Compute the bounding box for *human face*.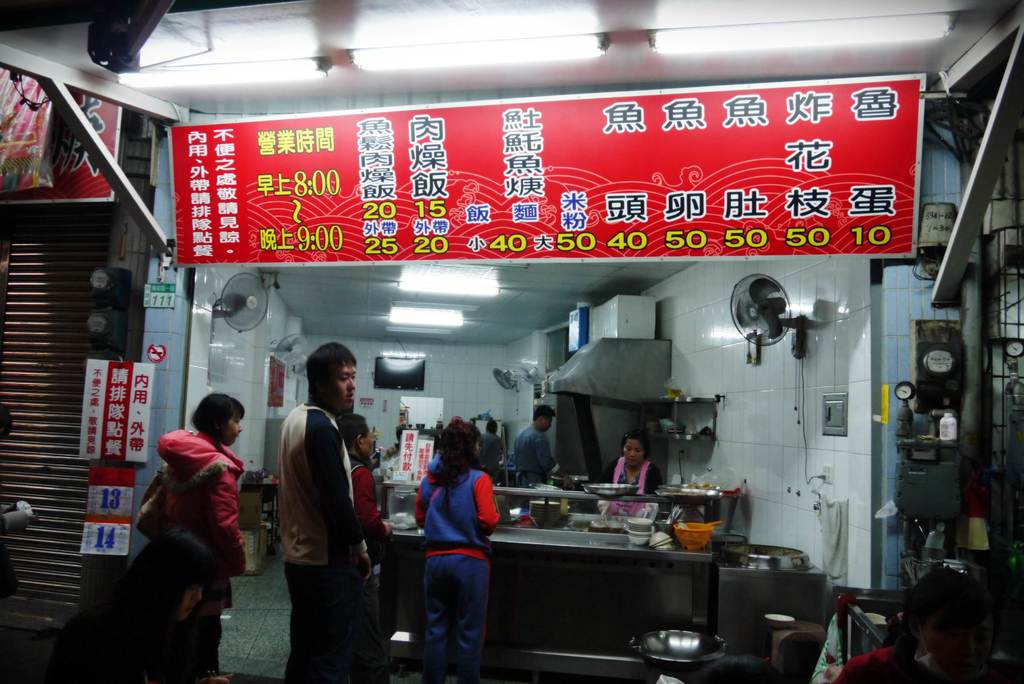
(left=540, top=416, right=554, bottom=431).
